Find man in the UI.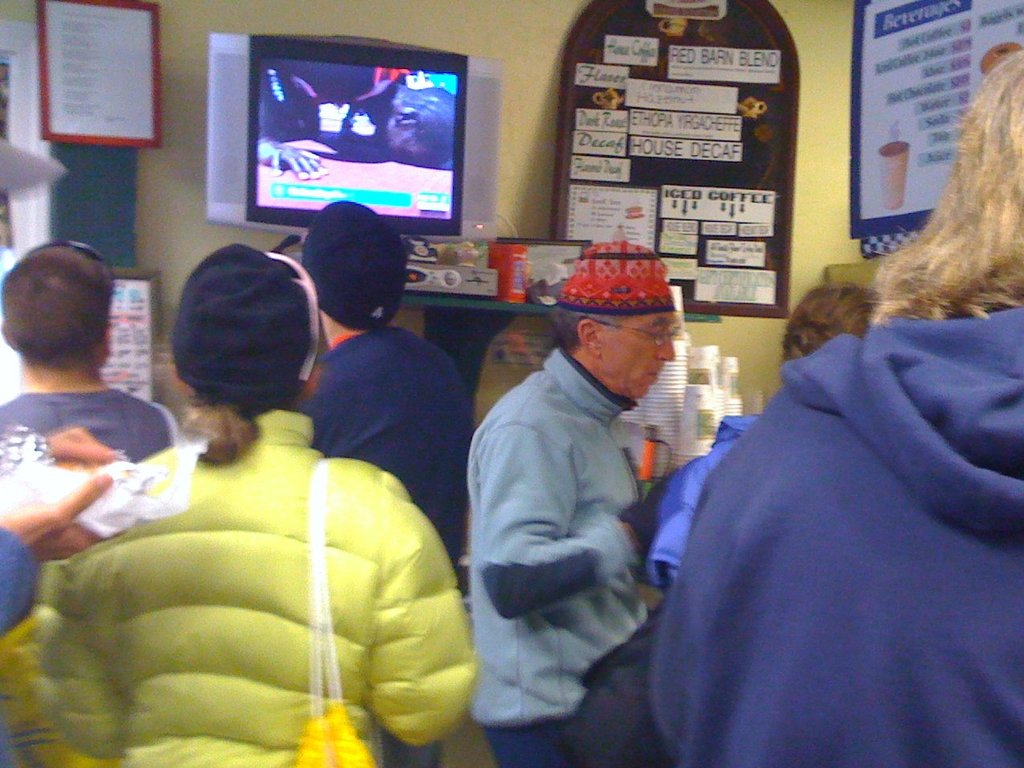
UI element at (left=39, top=230, right=477, bottom=767).
